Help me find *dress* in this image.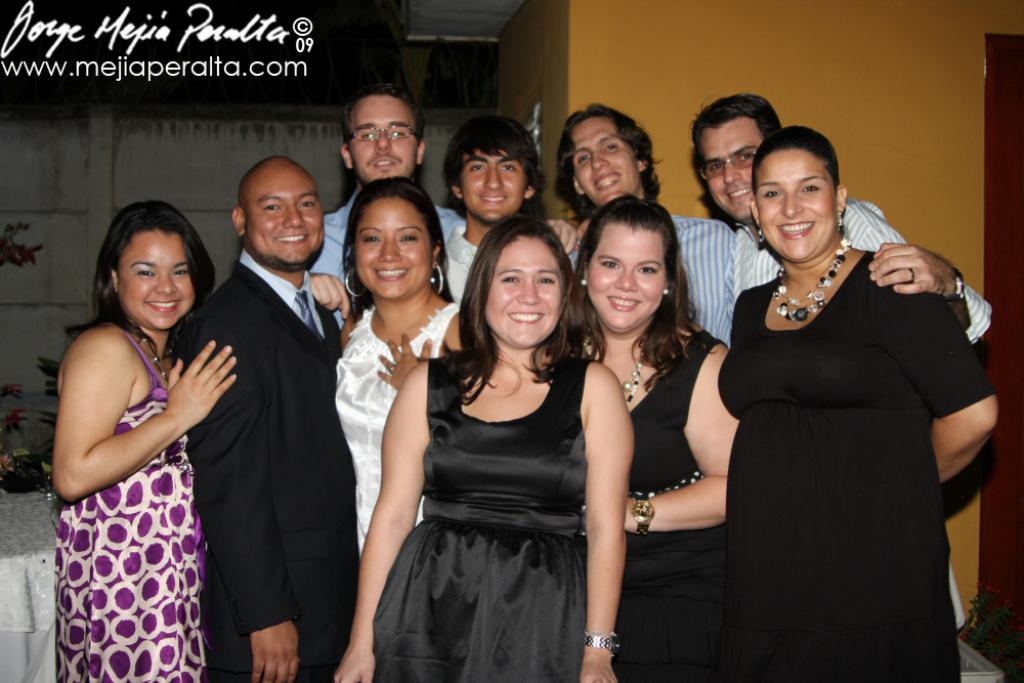
Found it: BBox(336, 302, 458, 555).
